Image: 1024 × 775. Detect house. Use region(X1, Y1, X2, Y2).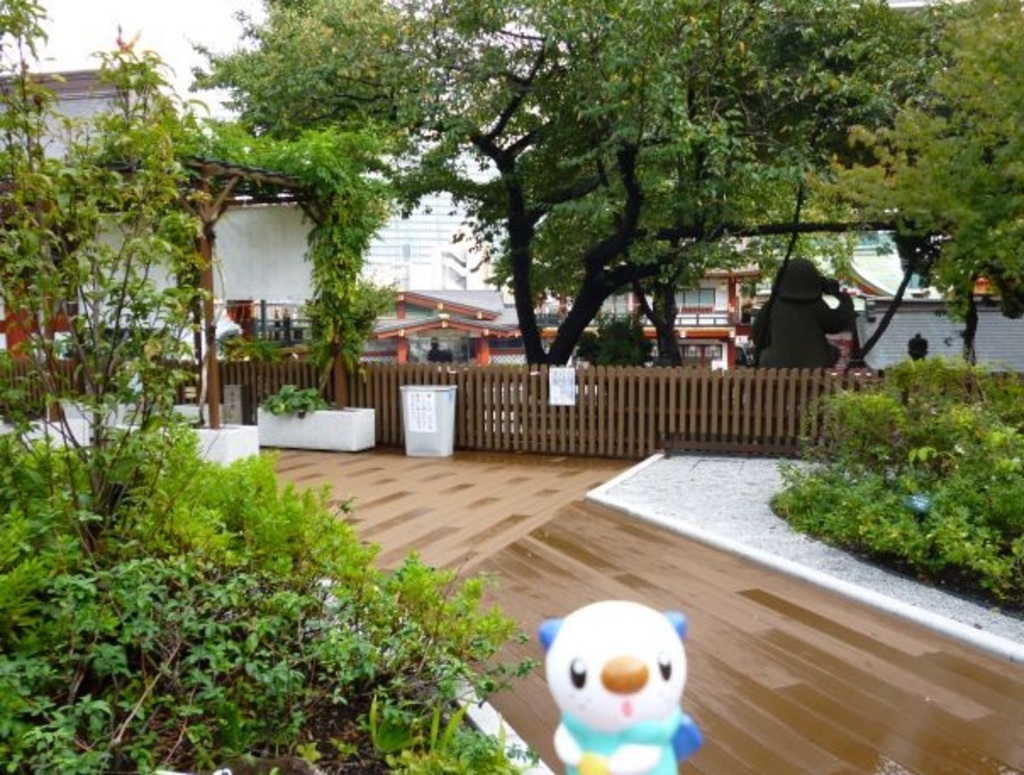
region(356, 154, 498, 395).
